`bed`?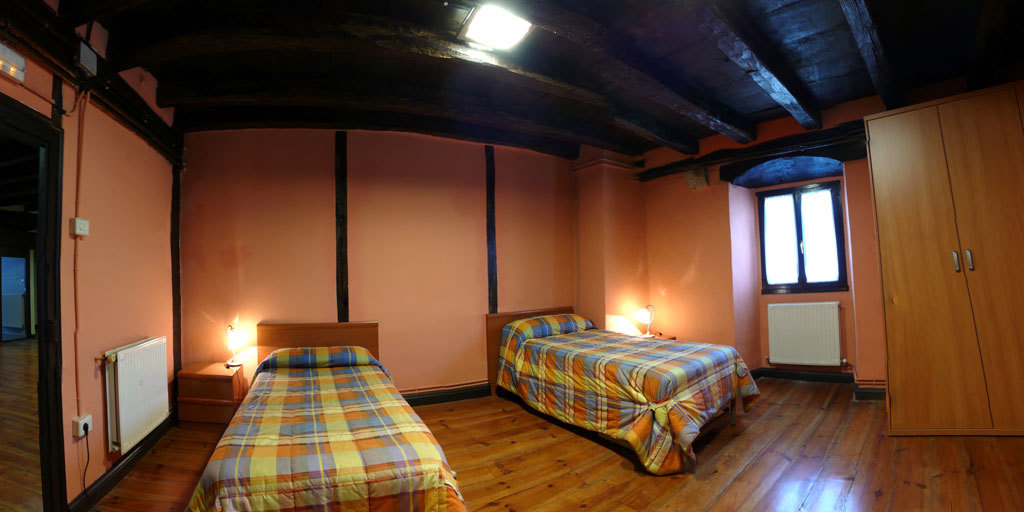
left=163, top=287, right=470, bottom=509
